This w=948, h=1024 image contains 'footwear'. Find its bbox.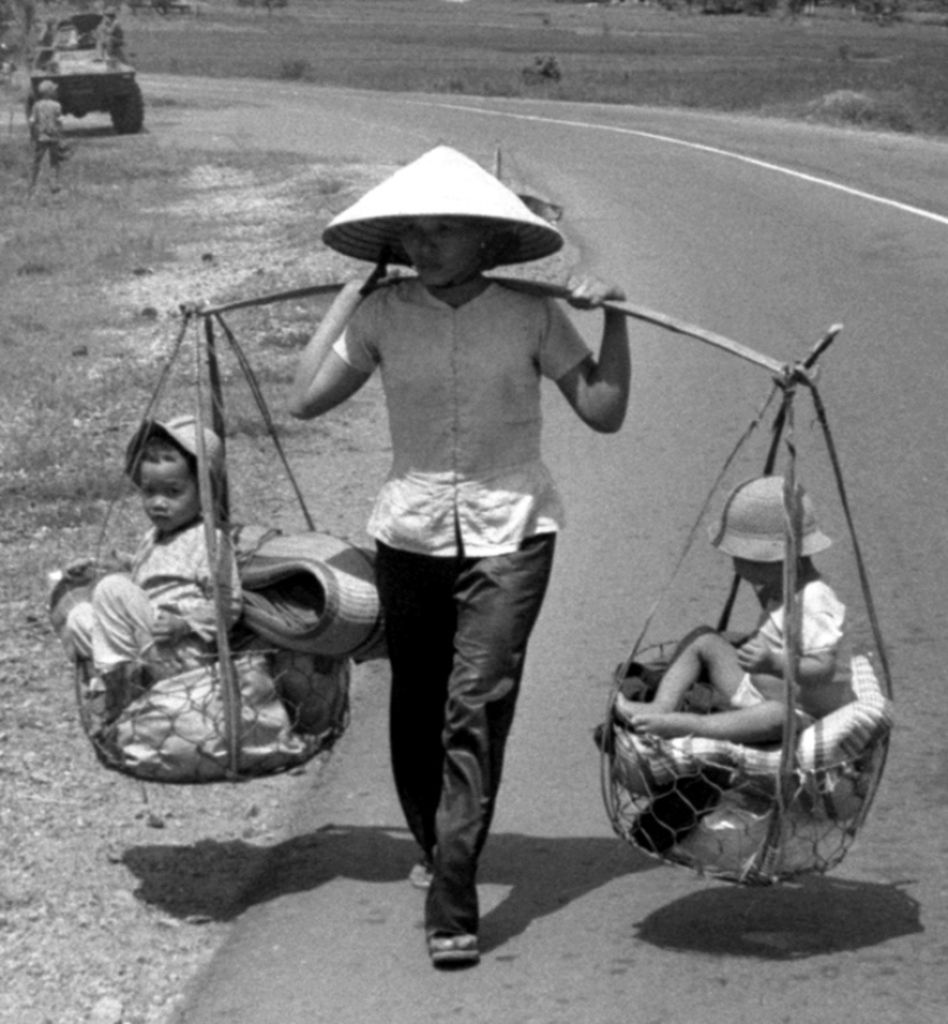
rect(426, 932, 485, 969).
